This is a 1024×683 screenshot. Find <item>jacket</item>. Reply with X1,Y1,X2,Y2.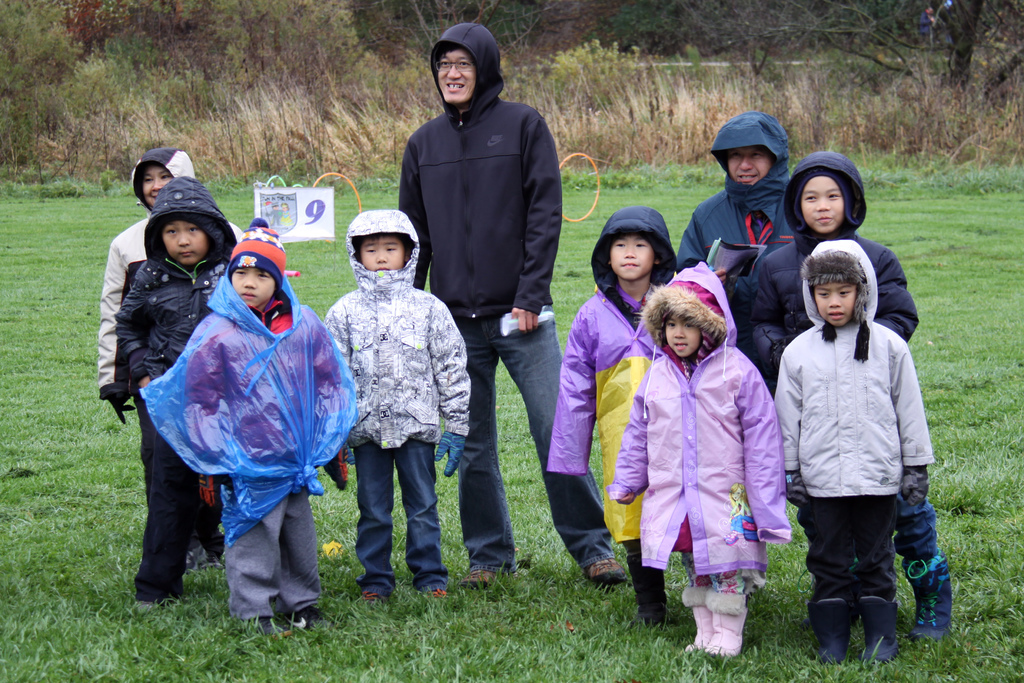
675,107,805,331.
